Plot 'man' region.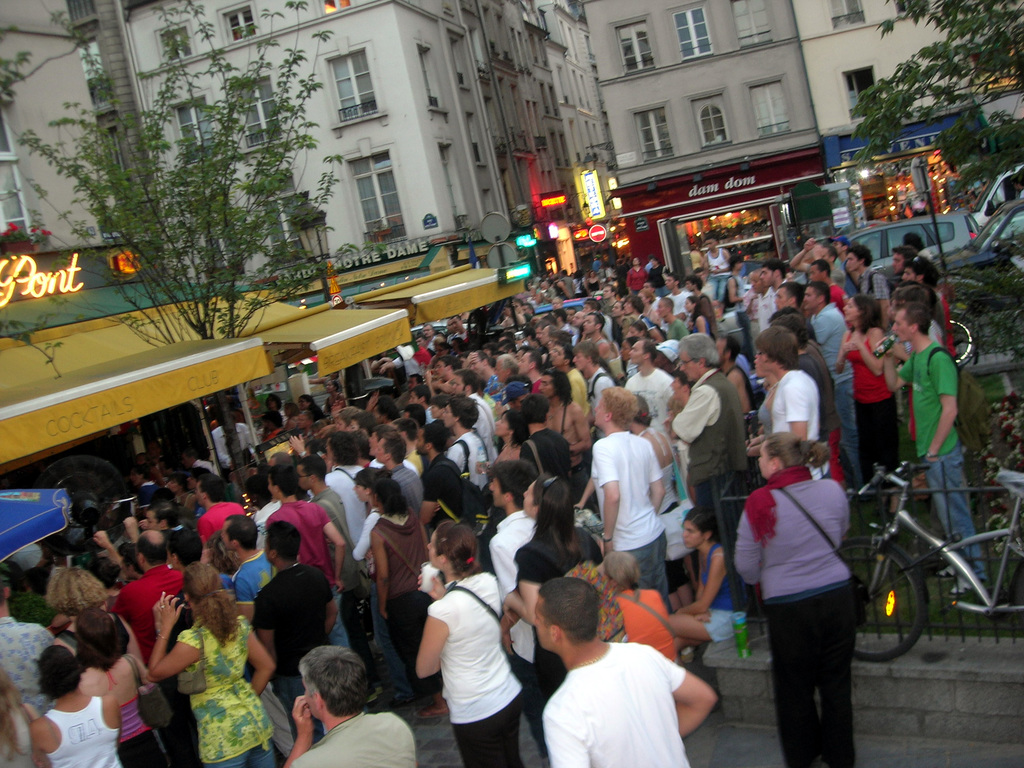
Plotted at locate(195, 483, 252, 563).
